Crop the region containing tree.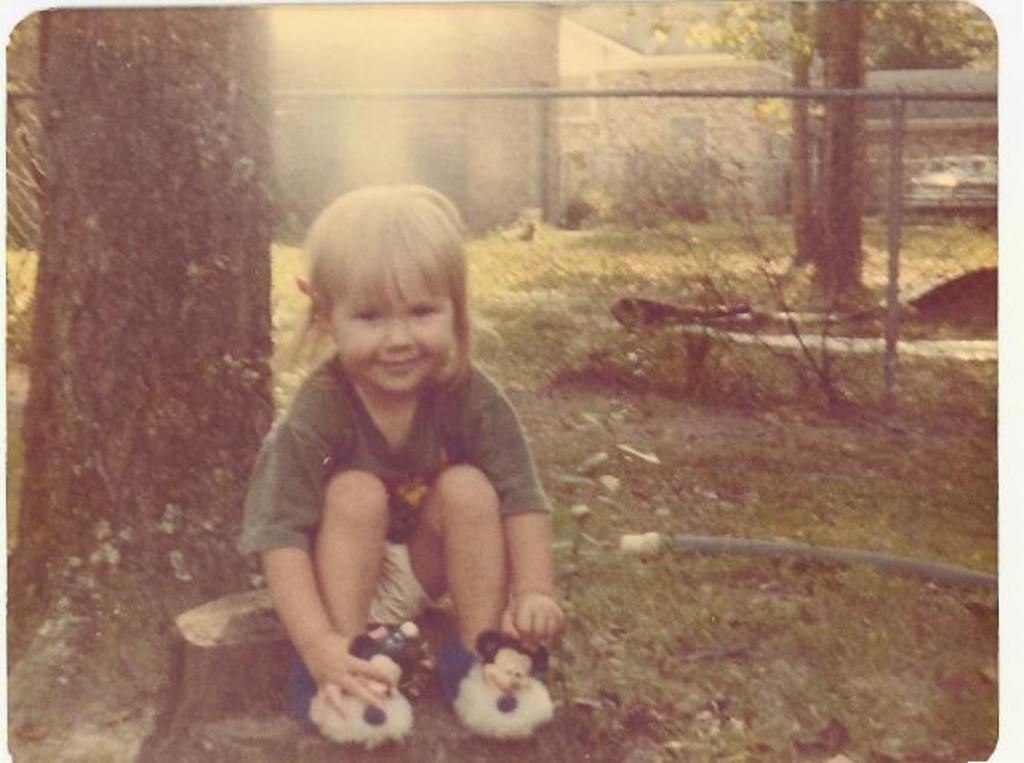
Crop region: detection(12, 9, 286, 757).
